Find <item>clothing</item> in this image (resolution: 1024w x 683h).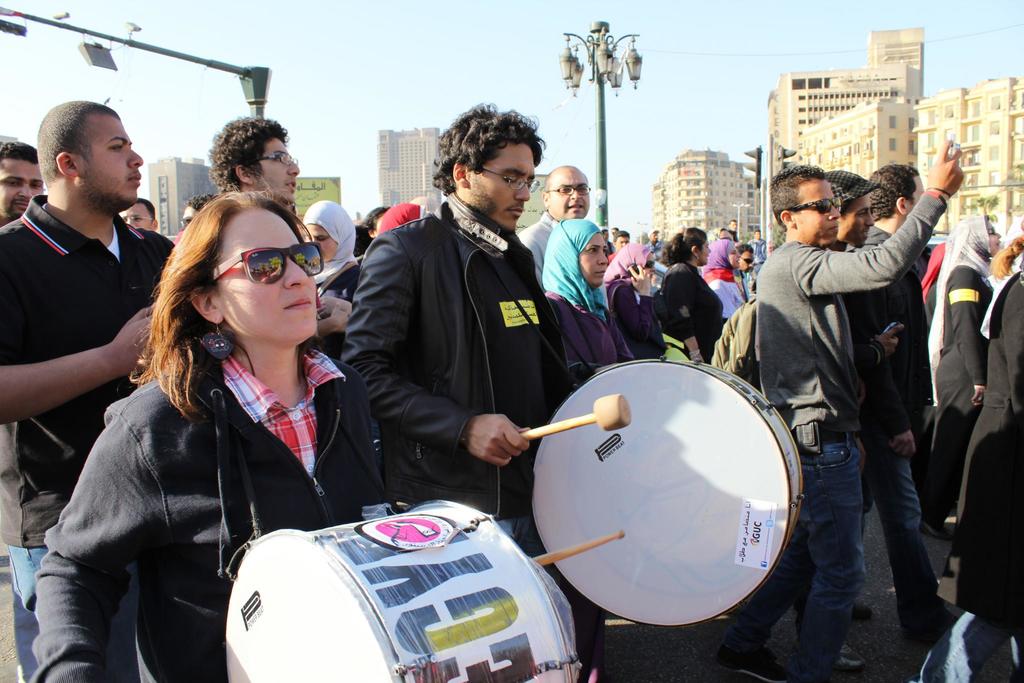
x1=717, y1=267, x2=749, y2=324.
